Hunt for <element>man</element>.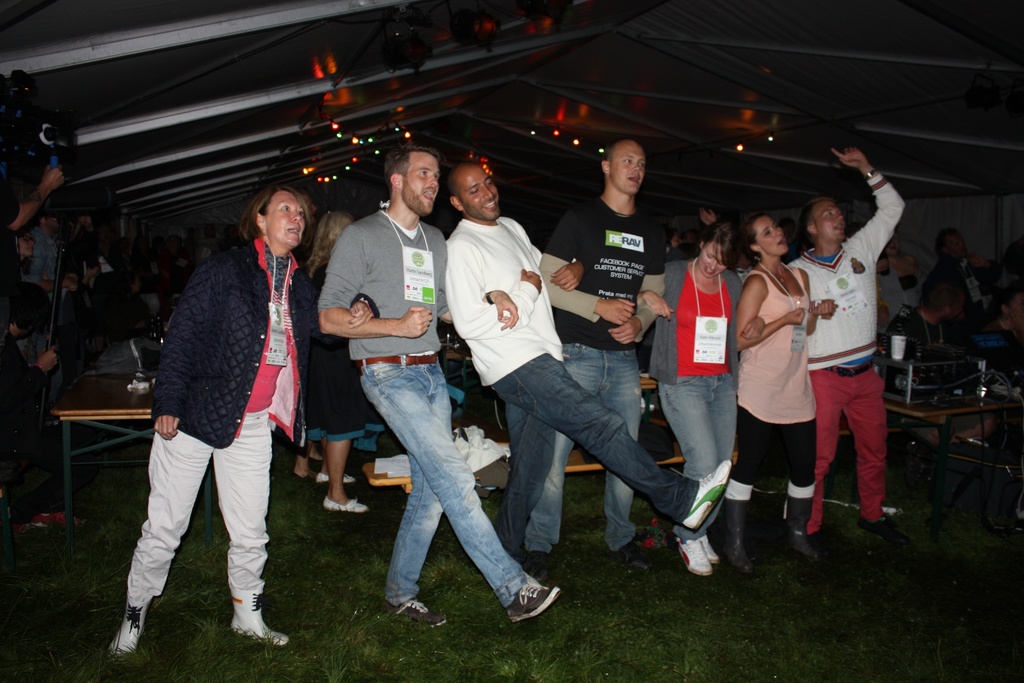
Hunted down at 918 229 997 332.
